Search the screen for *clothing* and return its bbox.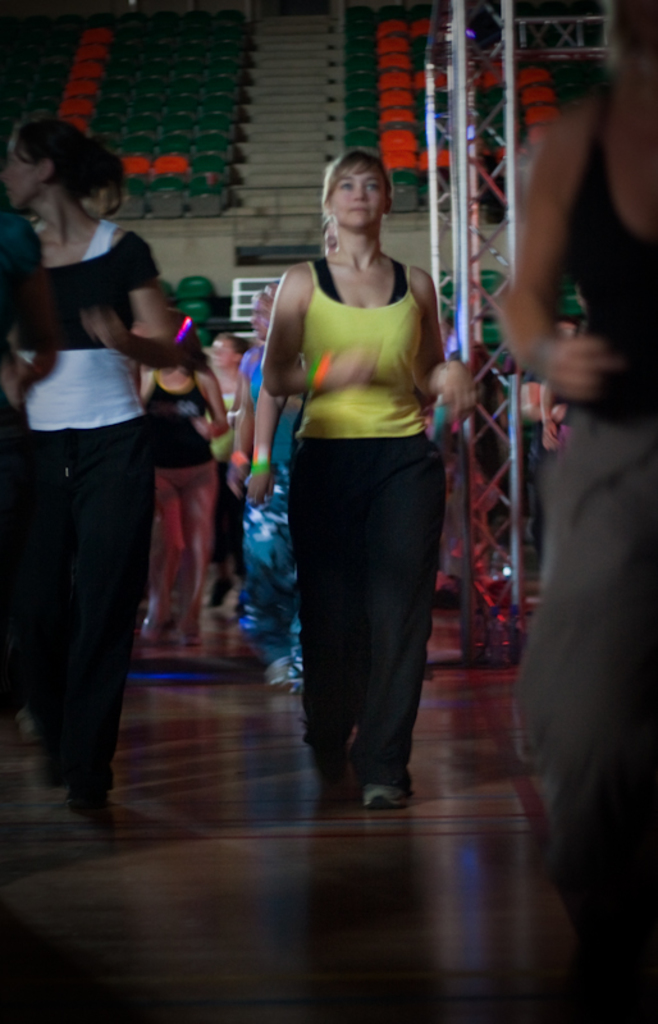
Found: l=241, t=349, r=301, b=685.
